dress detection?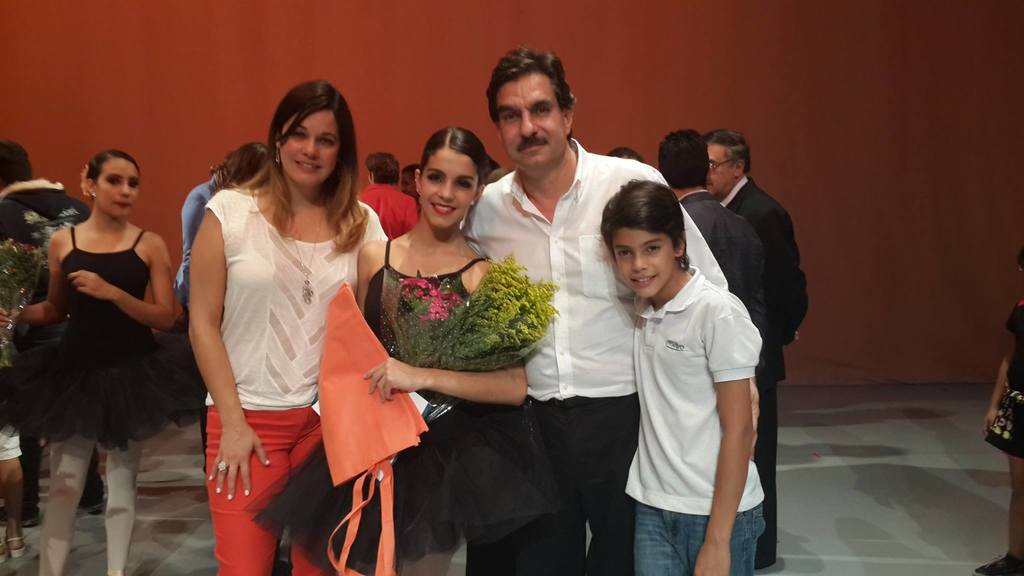
{"x1": 240, "y1": 244, "x2": 492, "y2": 575}
